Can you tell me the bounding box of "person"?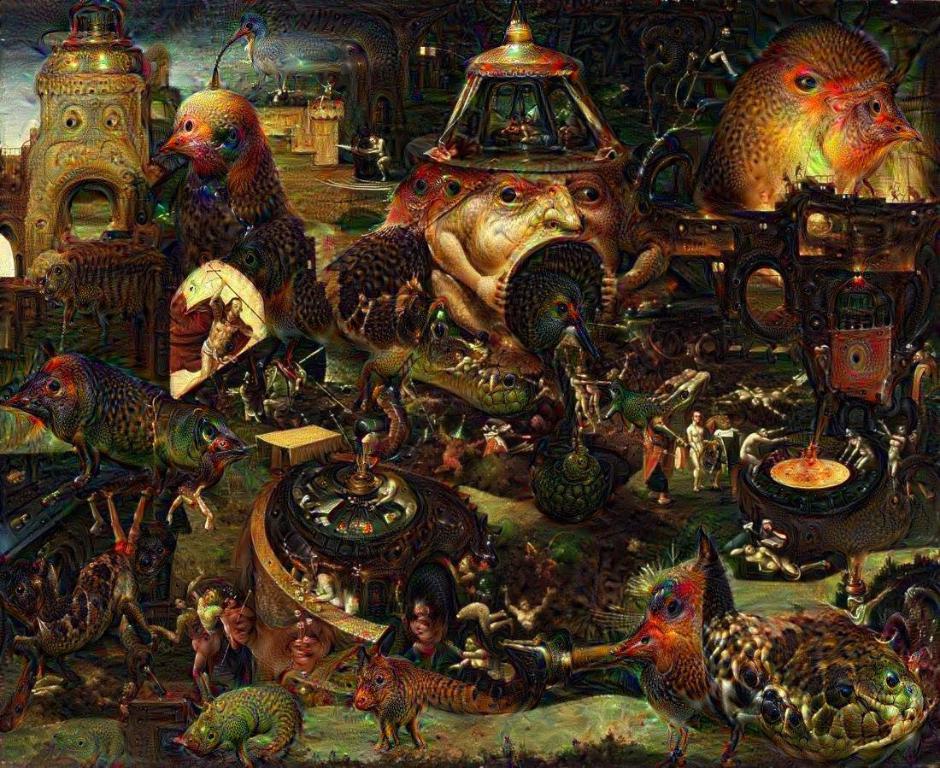
locate(499, 580, 561, 630).
